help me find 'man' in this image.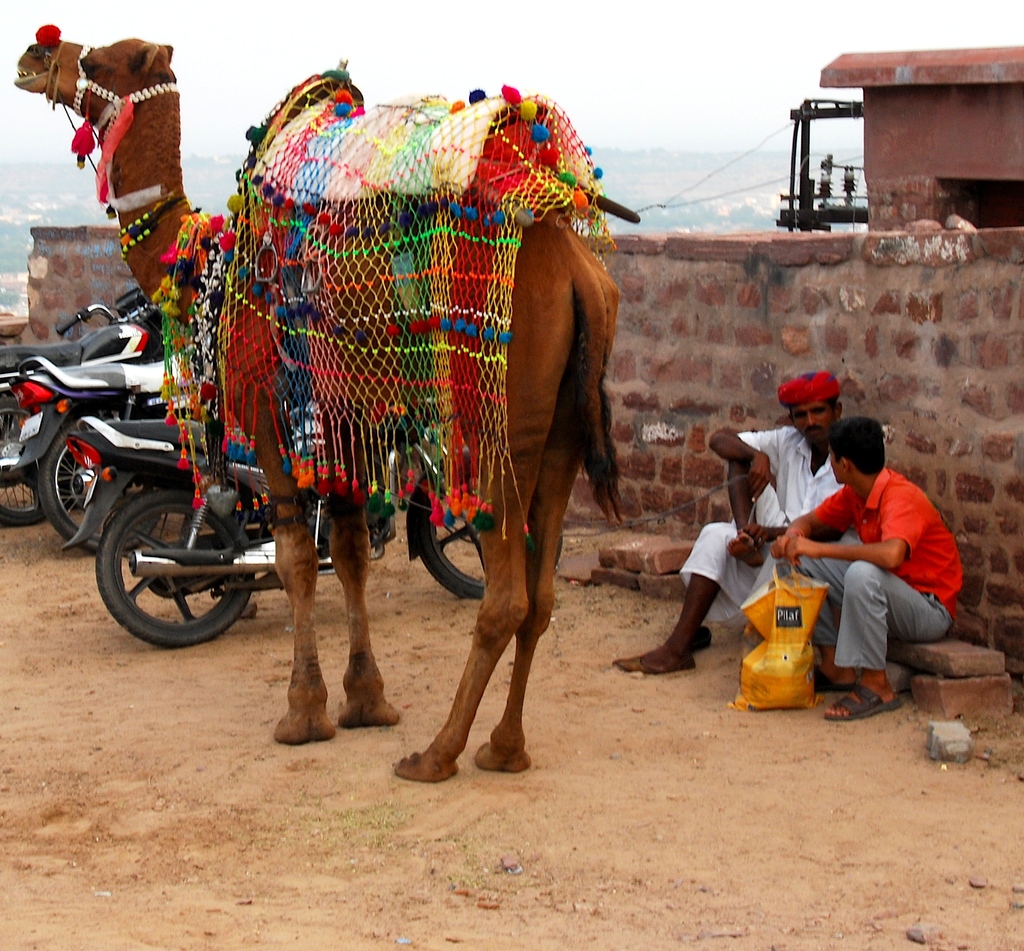
Found it: 614, 370, 861, 673.
